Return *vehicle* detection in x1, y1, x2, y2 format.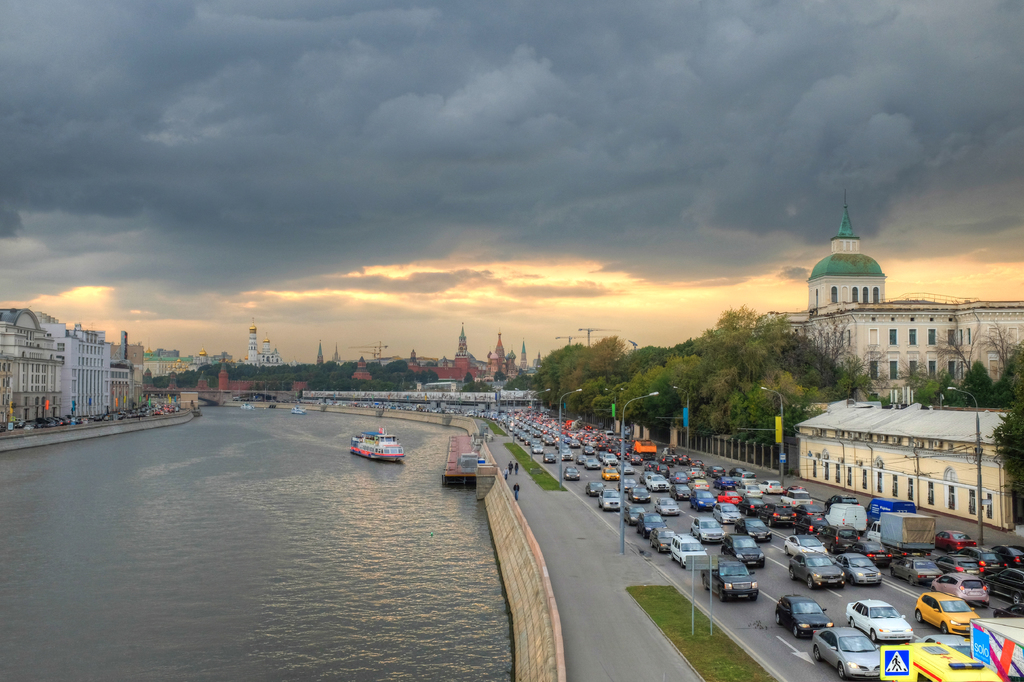
893, 643, 1009, 681.
